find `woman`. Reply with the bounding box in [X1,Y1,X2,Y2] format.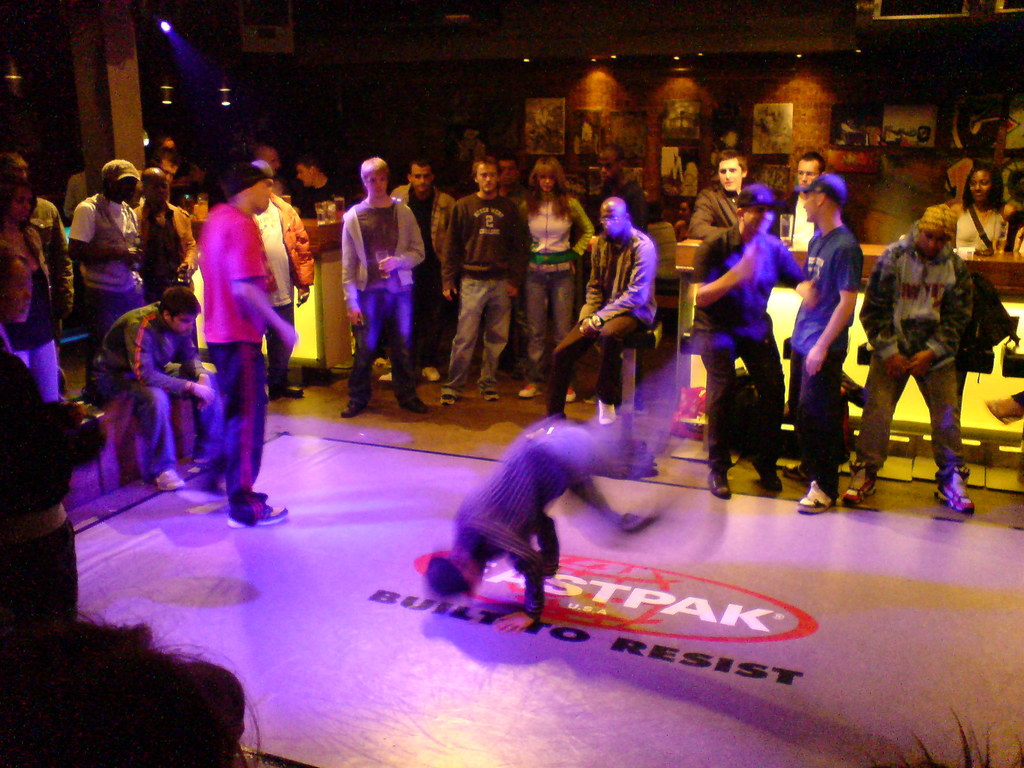
[949,163,1000,254].
